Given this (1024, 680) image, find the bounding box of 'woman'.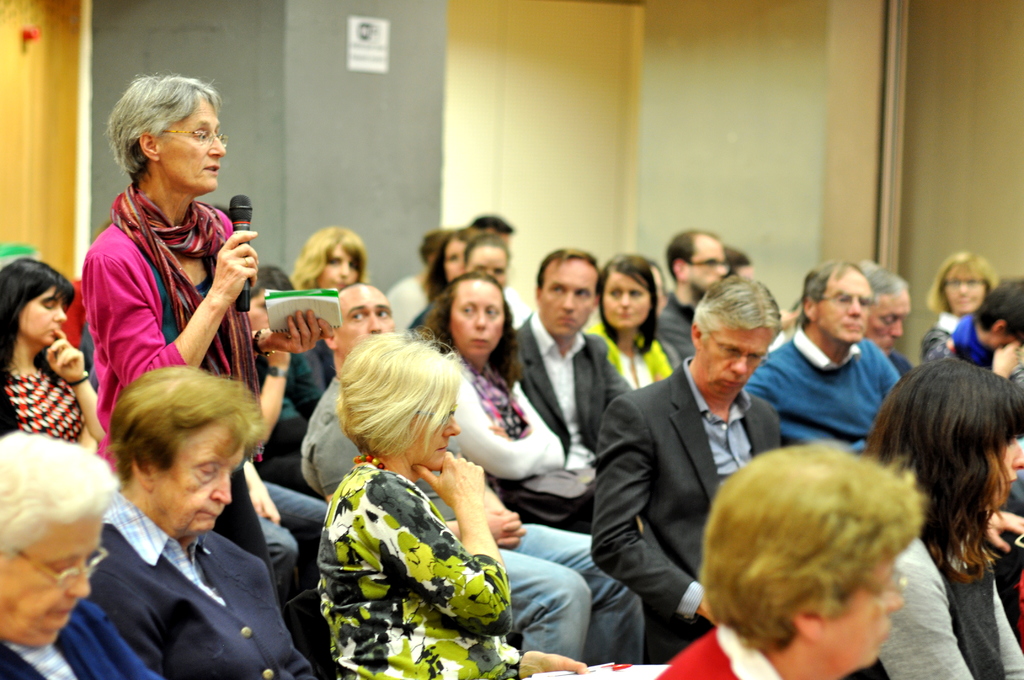
pyautogui.locateOnScreen(922, 251, 1023, 387).
